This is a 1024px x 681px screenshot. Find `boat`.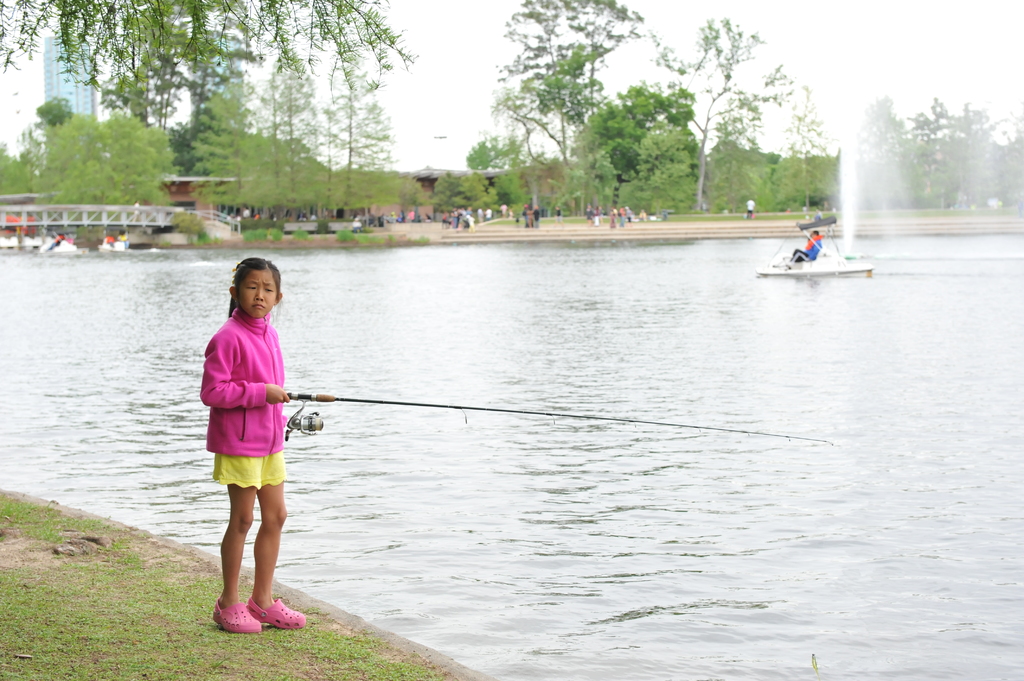
Bounding box: box(35, 228, 85, 258).
